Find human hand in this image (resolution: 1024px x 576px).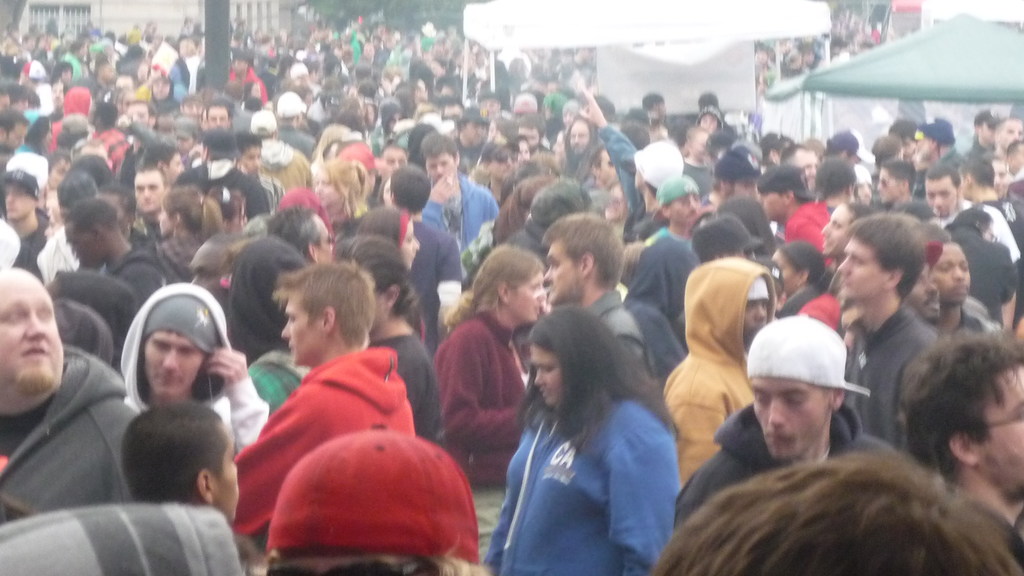
(578, 87, 604, 124).
